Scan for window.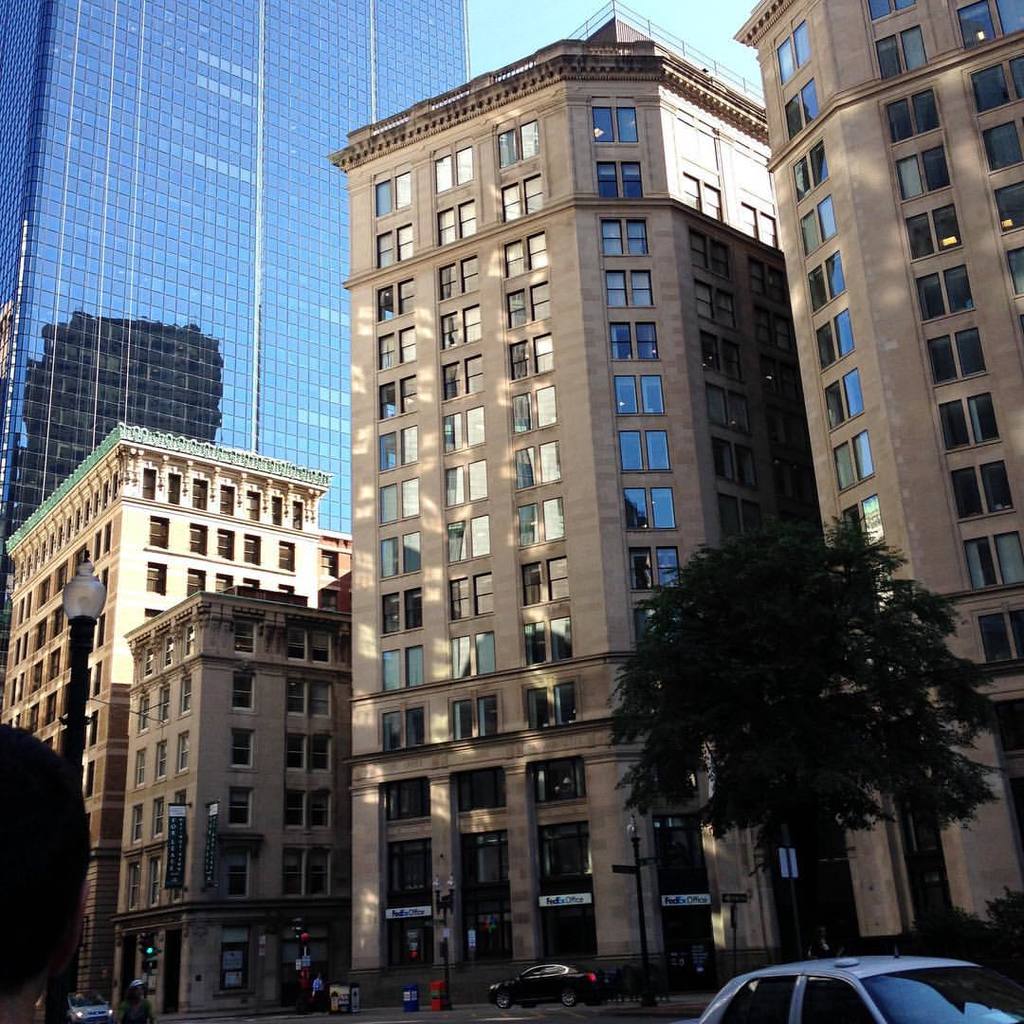
Scan result: <region>374, 368, 417, 423</region>.
